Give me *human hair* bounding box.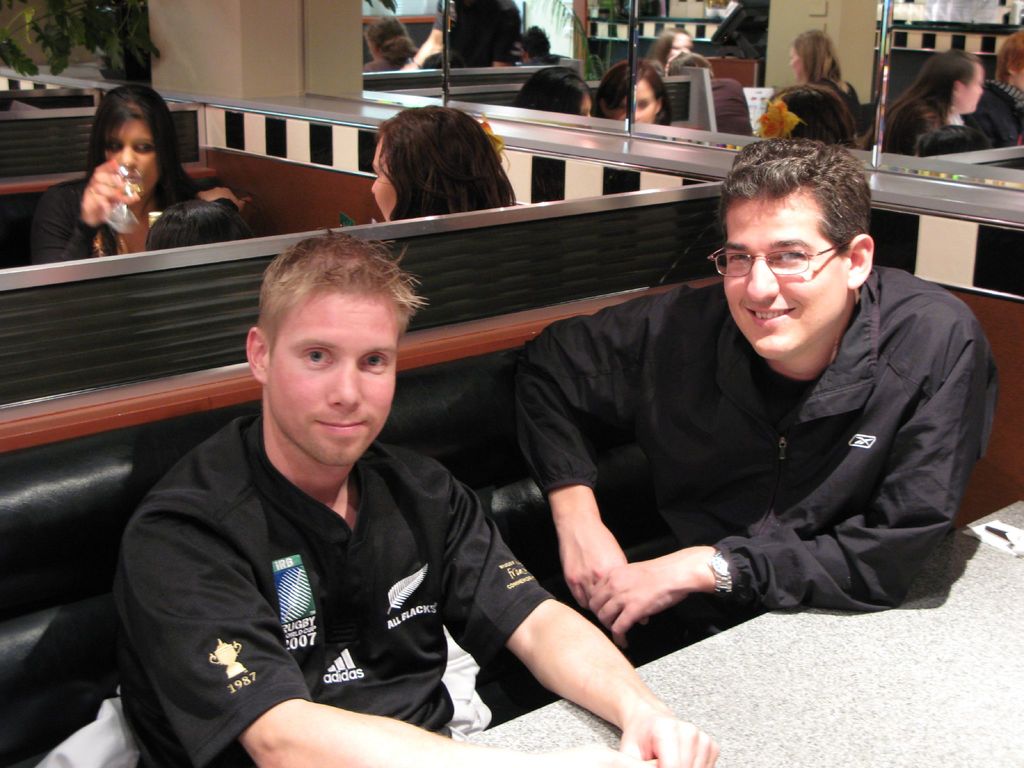
select_region(713, 136, 870, 255).
